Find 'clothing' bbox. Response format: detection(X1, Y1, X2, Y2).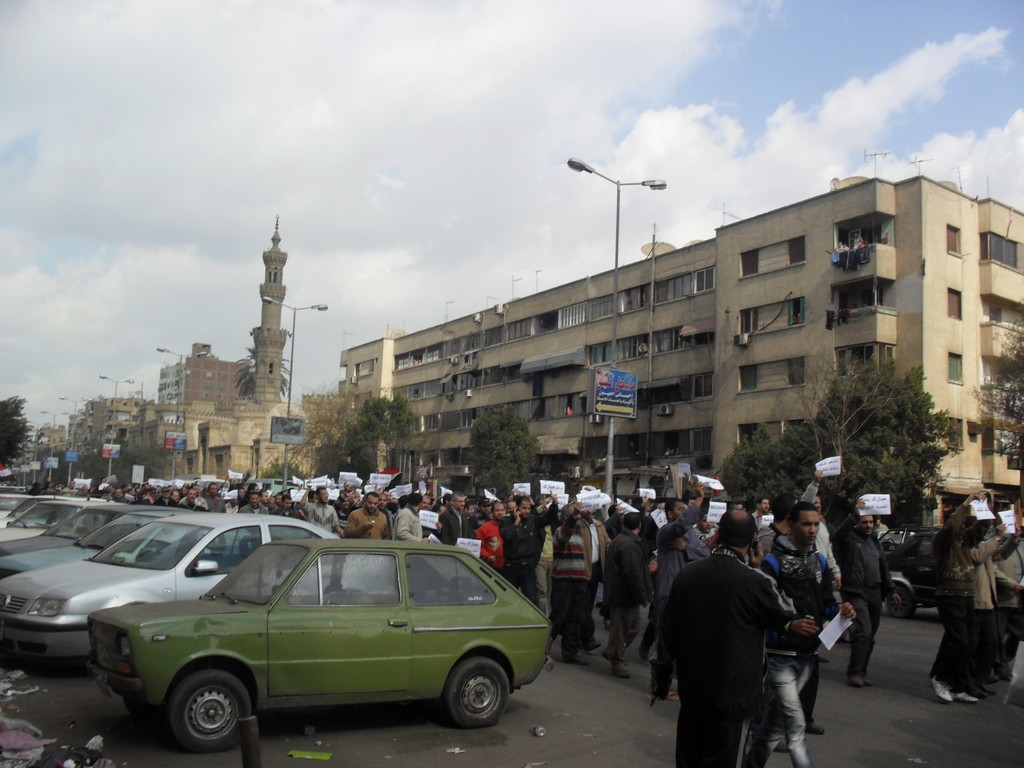
detection(436, 510, 474, 555).
